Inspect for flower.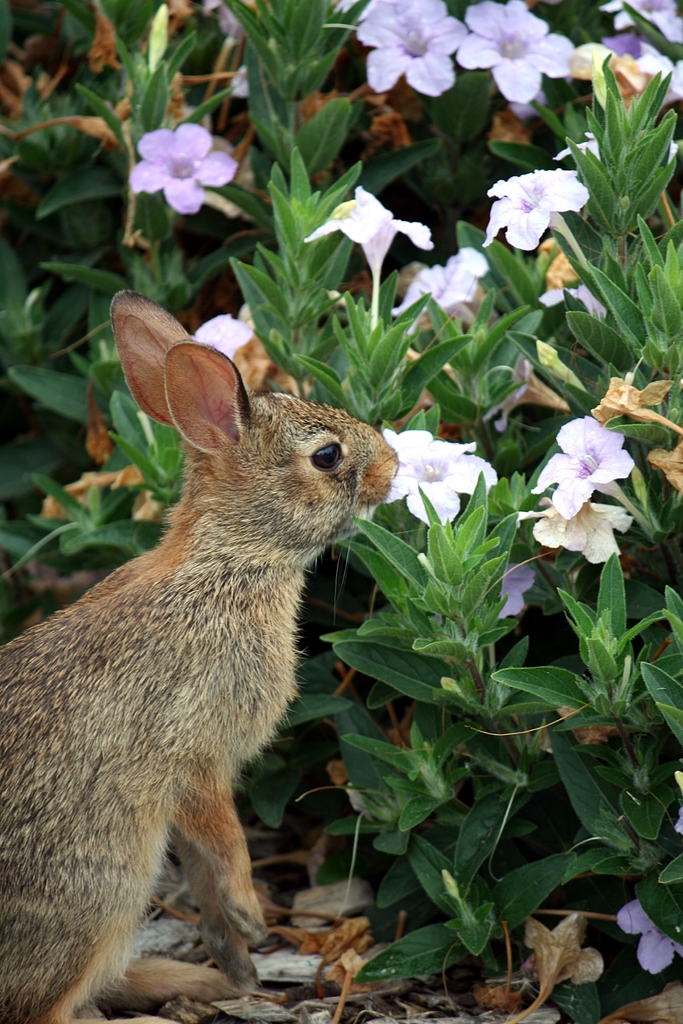
Inspection: detection(520, 492, 633, 569).
